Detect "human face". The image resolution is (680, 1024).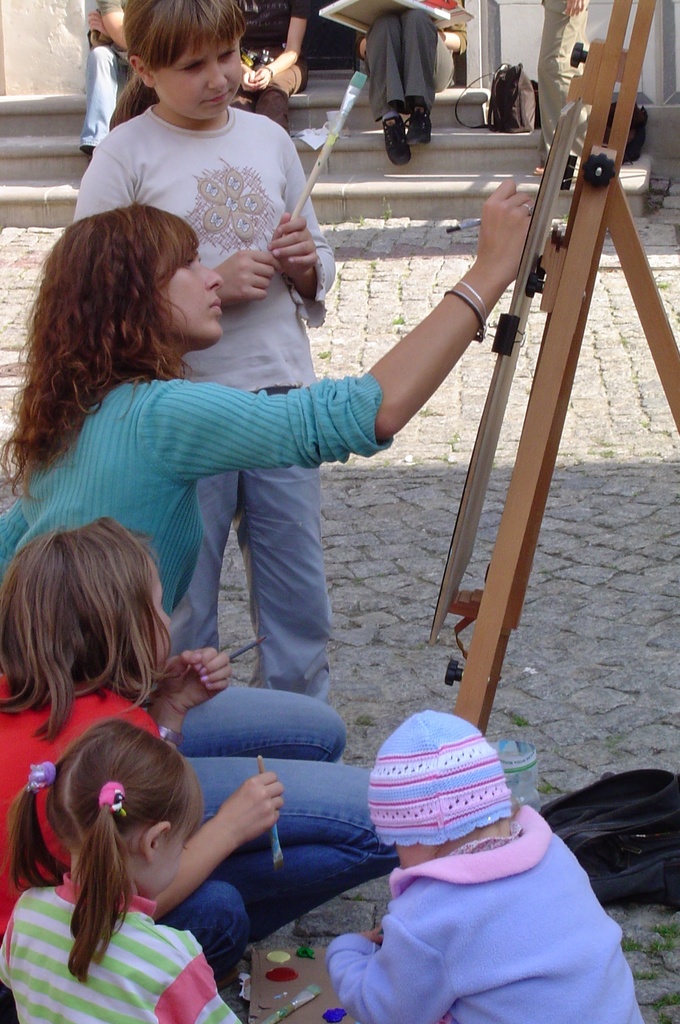
Rect(158, 248, 223, 351).
